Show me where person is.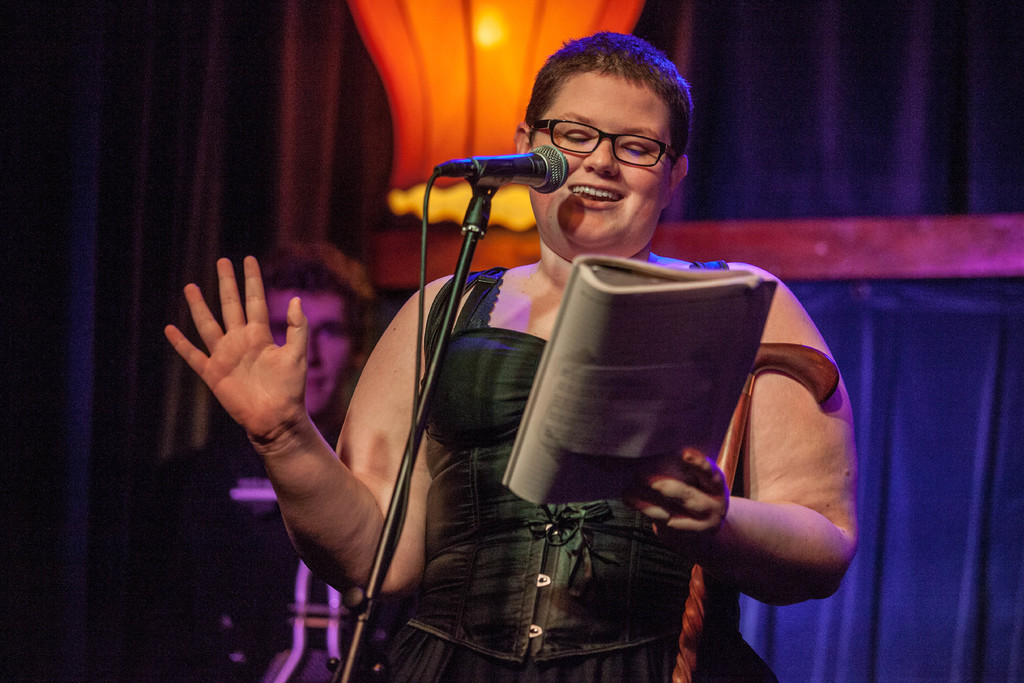
person is at bbox=(111, 235, 392, 682).
